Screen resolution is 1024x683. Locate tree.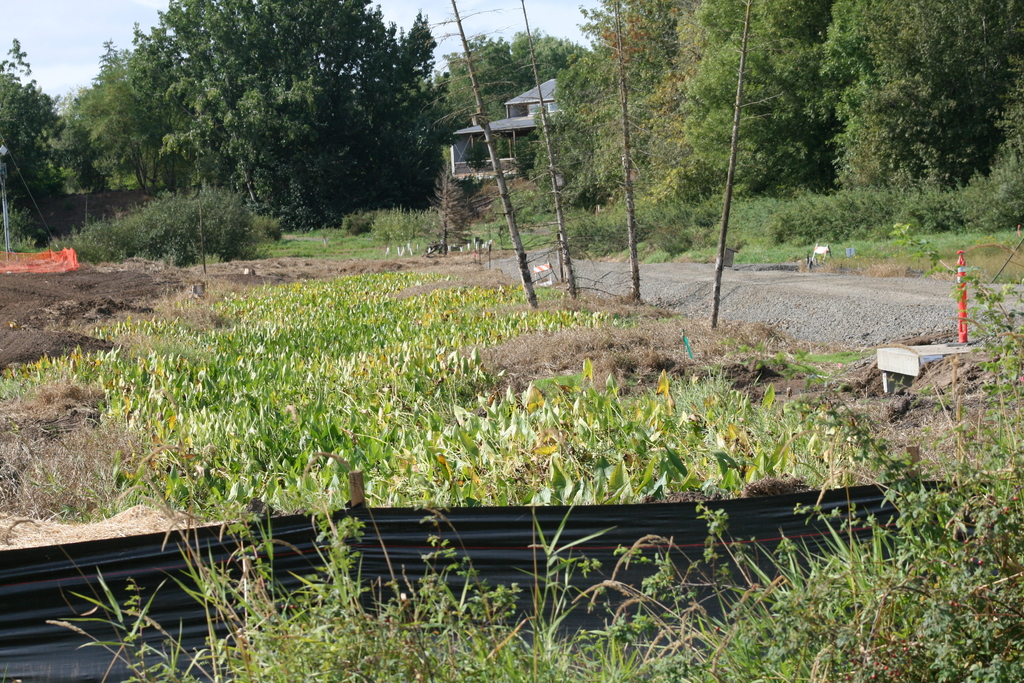
(x1=488, y1=22, x2=594, y2=173).
